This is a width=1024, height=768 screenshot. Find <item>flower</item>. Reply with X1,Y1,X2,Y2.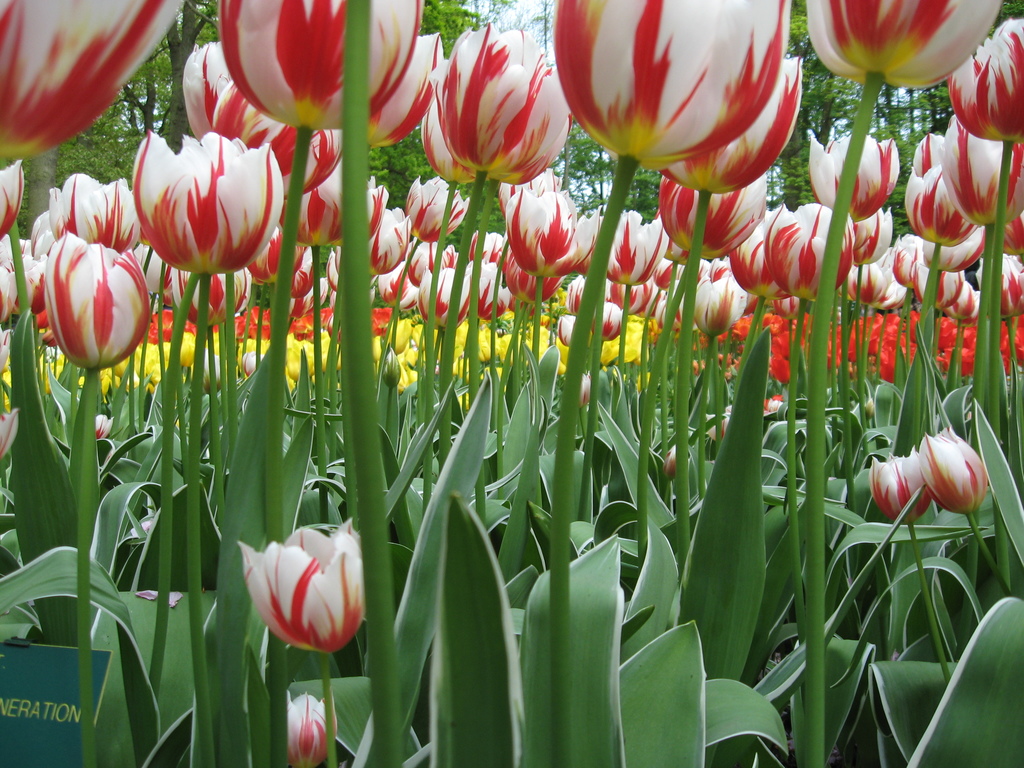
866,447,931,522.
